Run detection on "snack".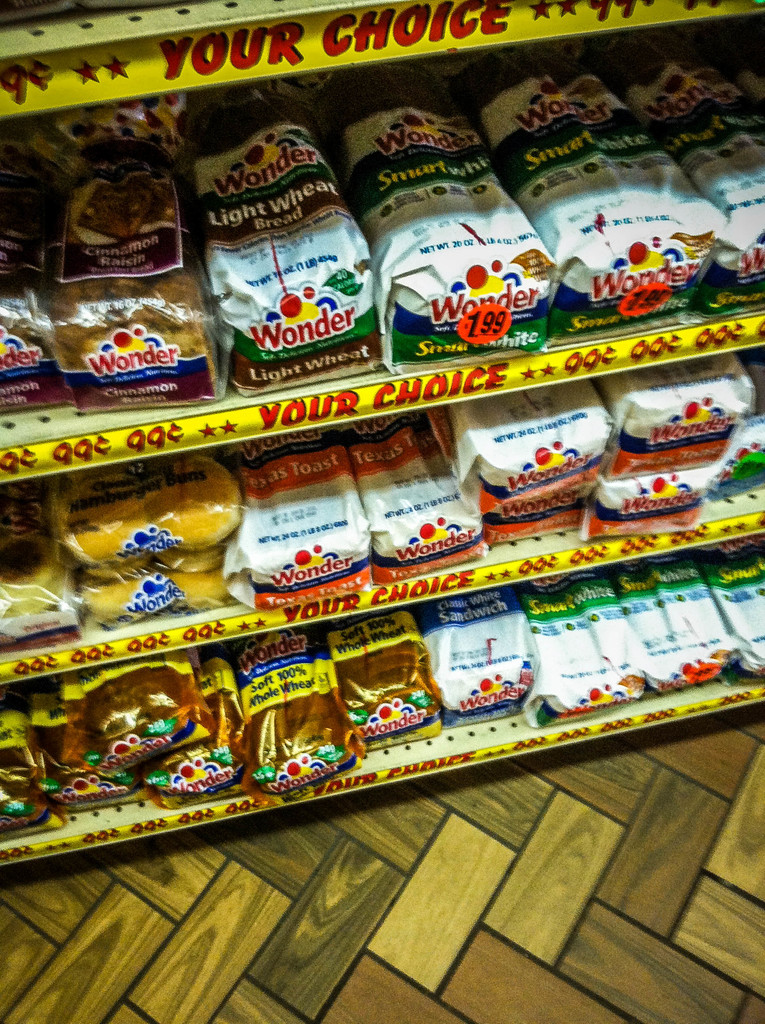
Result: <bbox>85, 553, 146, 586</bbox>.
